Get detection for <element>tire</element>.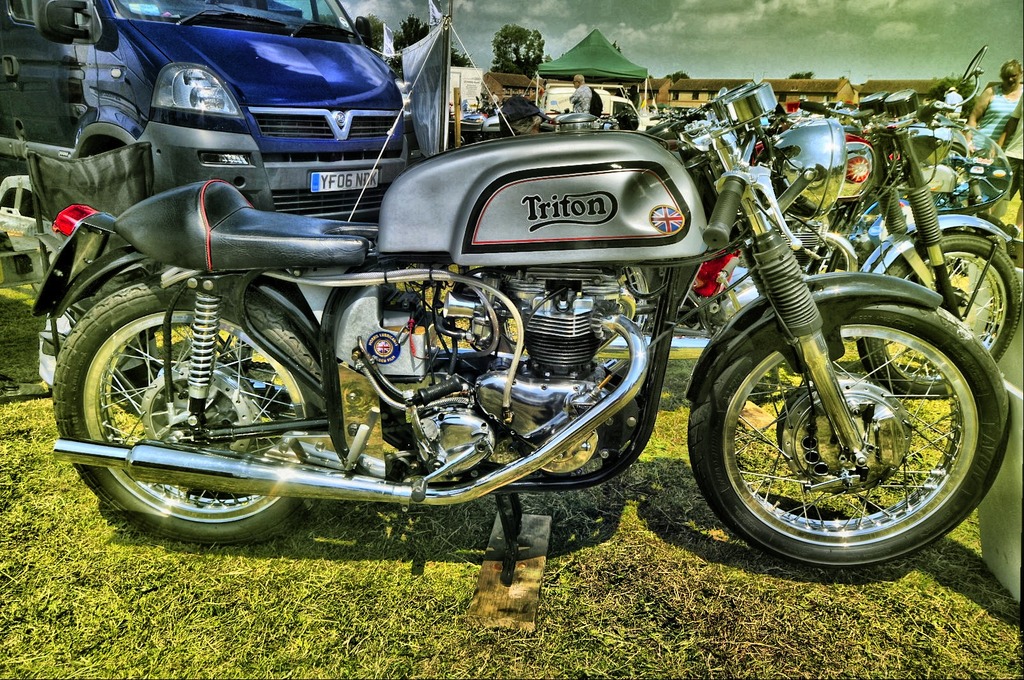
Detection: l=497, t=263, r=662, b=375.
